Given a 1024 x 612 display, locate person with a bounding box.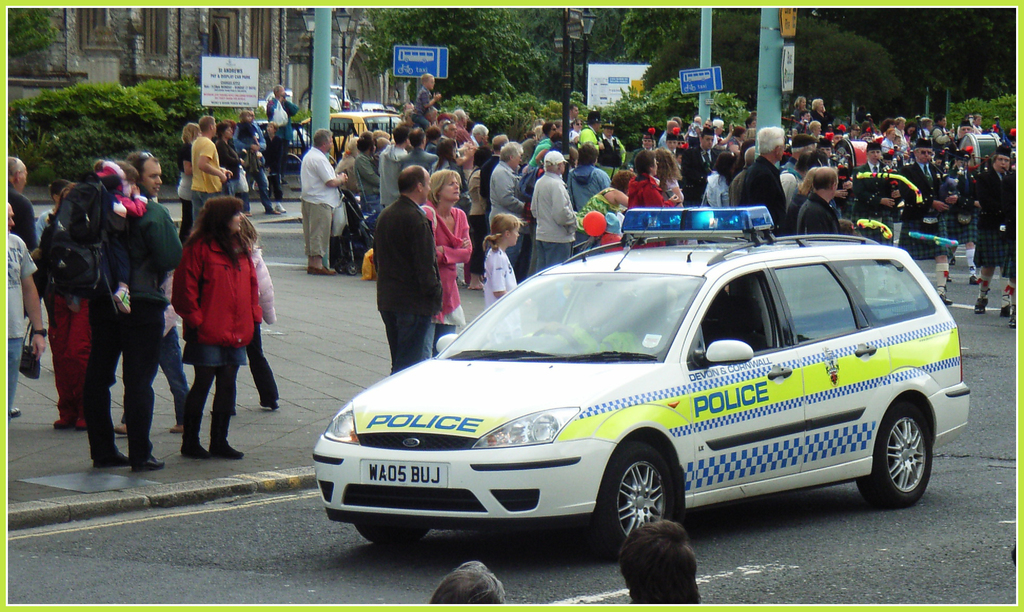
Located: 372 164 445 378.
